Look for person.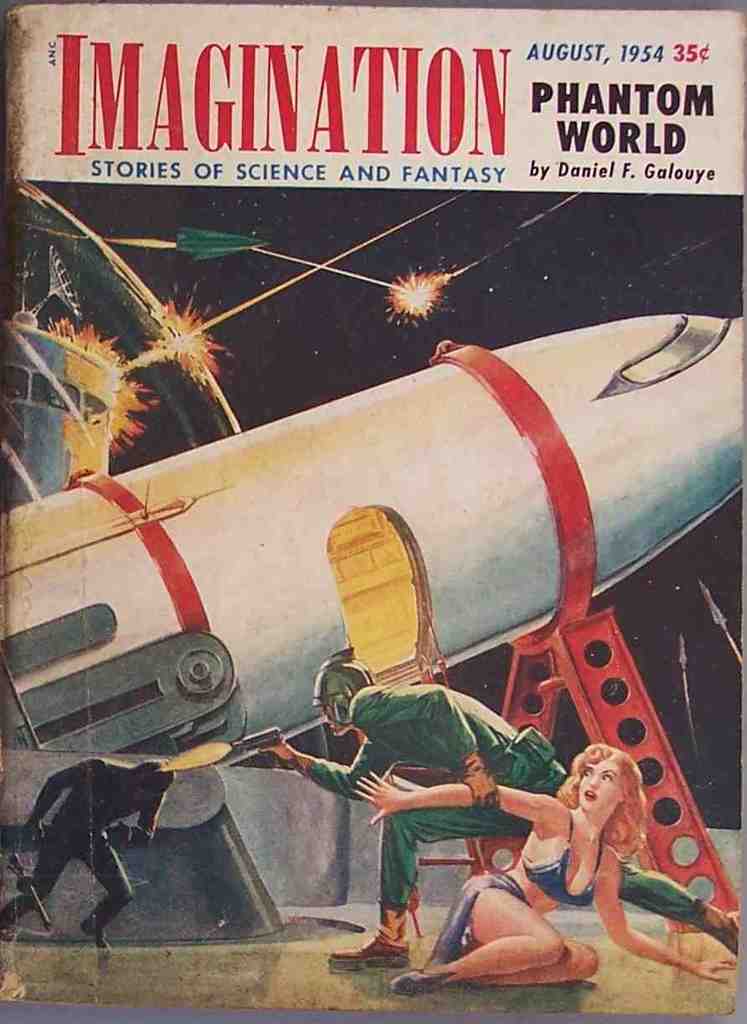
Found: 260,660,735,955.
